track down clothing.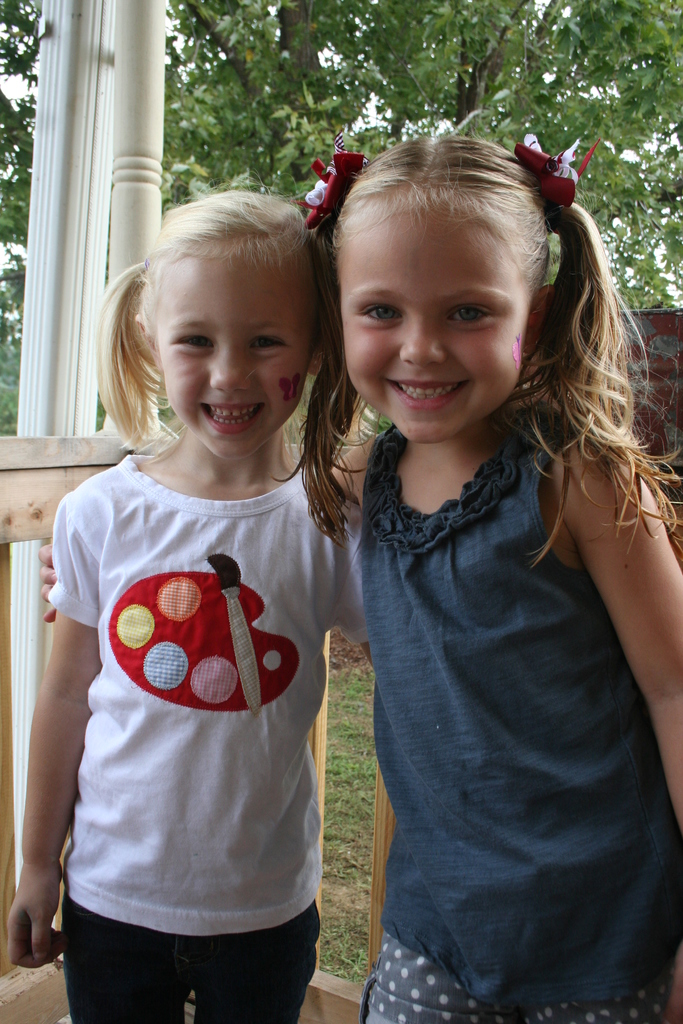
Tracked to [41, 395, 354, 990].
